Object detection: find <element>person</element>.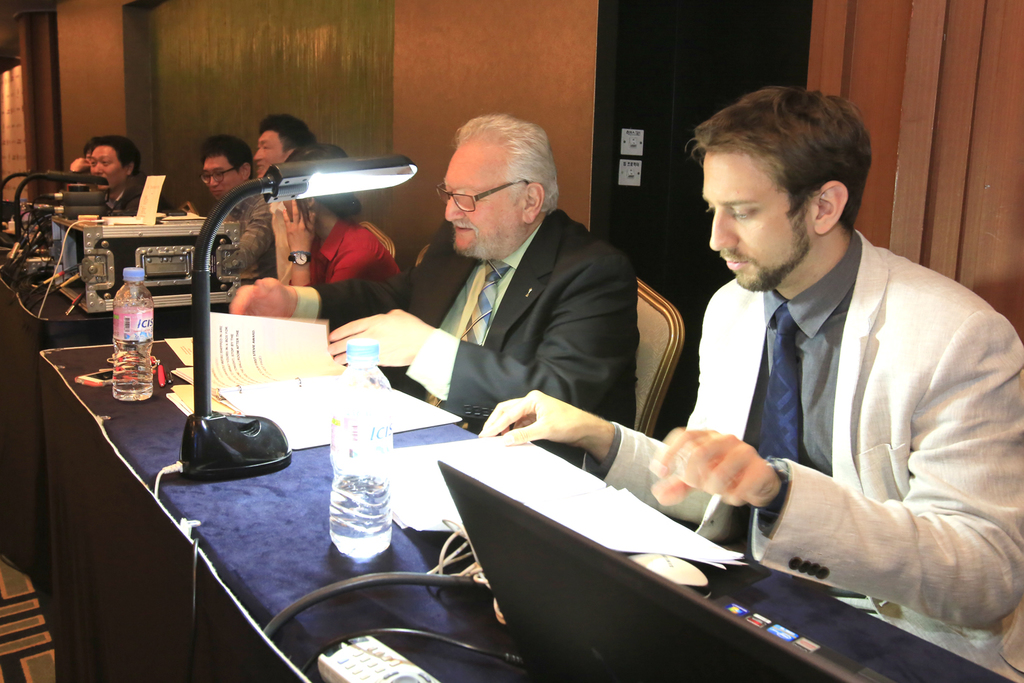
[66,141,102,255].
